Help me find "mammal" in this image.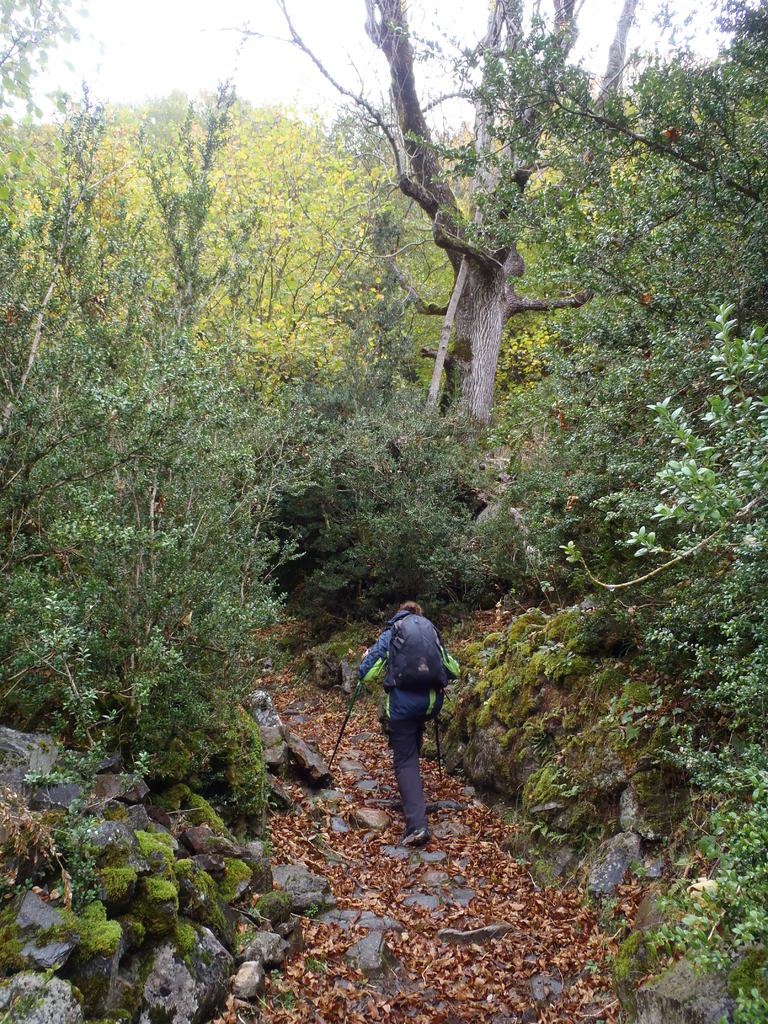
Found it: (364, 594, 452, 845).
